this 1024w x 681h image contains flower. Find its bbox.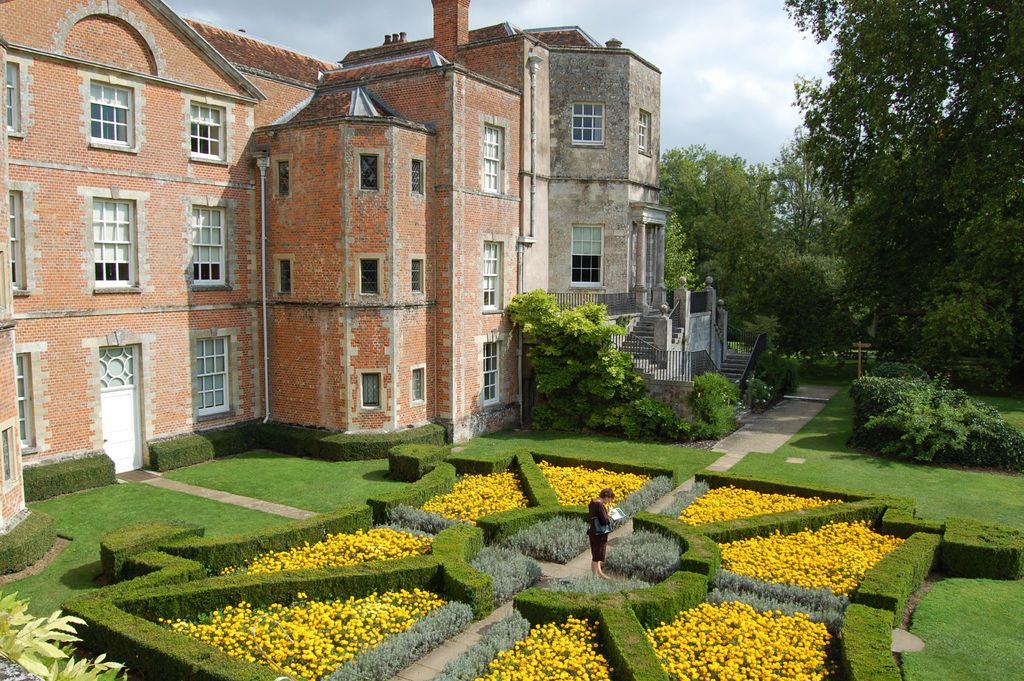
<box>465,469,525,524</box>.
